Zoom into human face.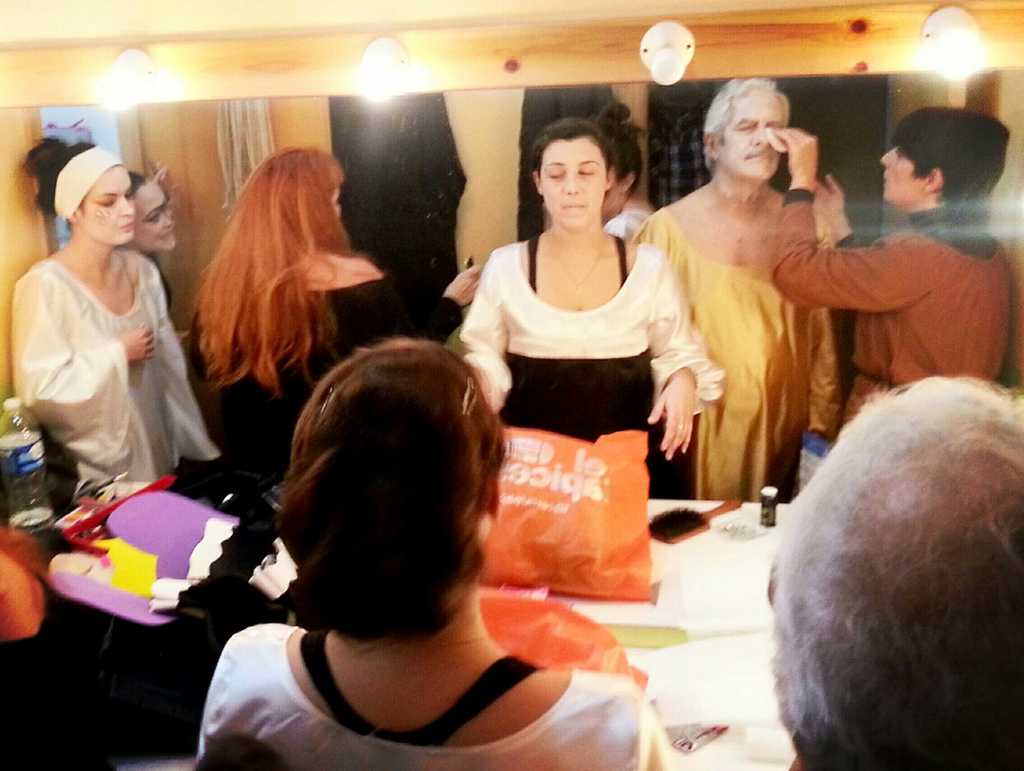
Zoom target: {"x1": 133, "y1": 181, "x2": 179, "y2": 250}.
